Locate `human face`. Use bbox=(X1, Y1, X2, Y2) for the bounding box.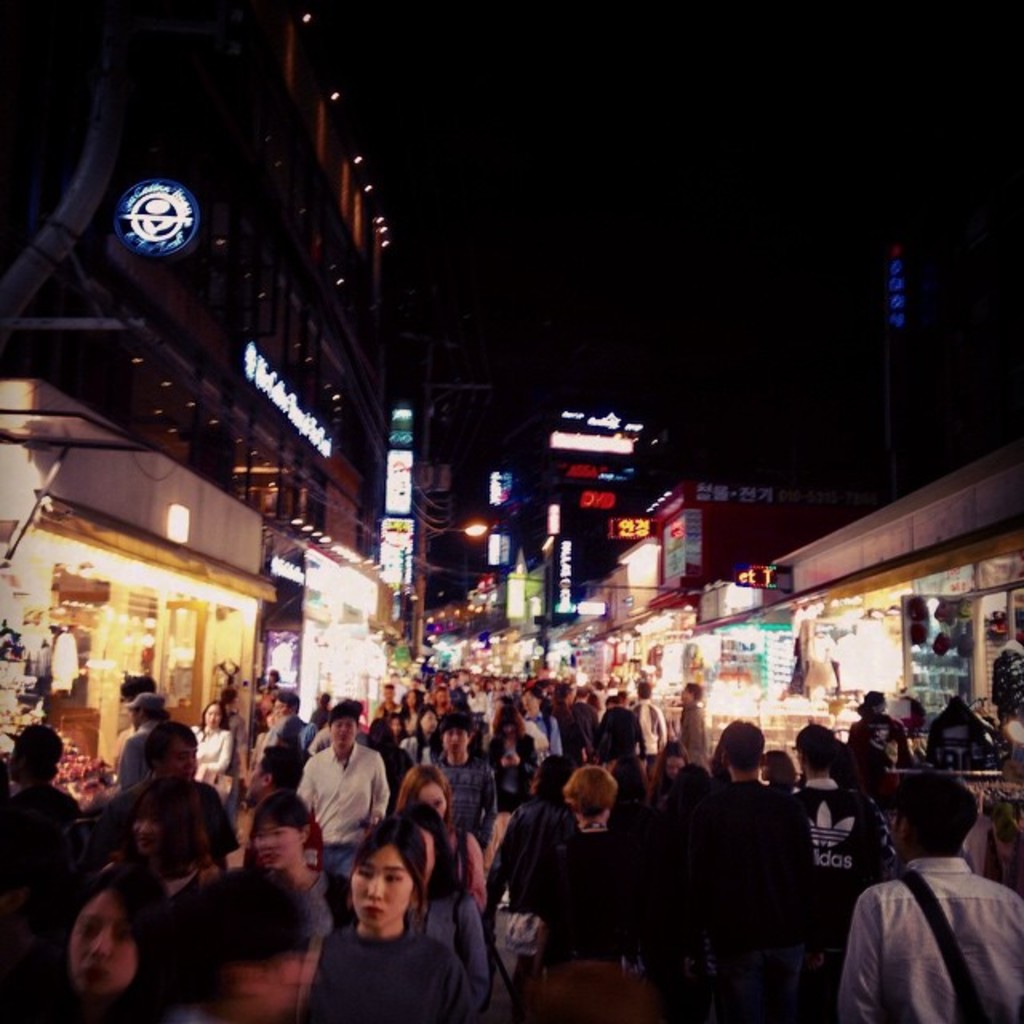
bbox=(59, 894, 142, 1002).
